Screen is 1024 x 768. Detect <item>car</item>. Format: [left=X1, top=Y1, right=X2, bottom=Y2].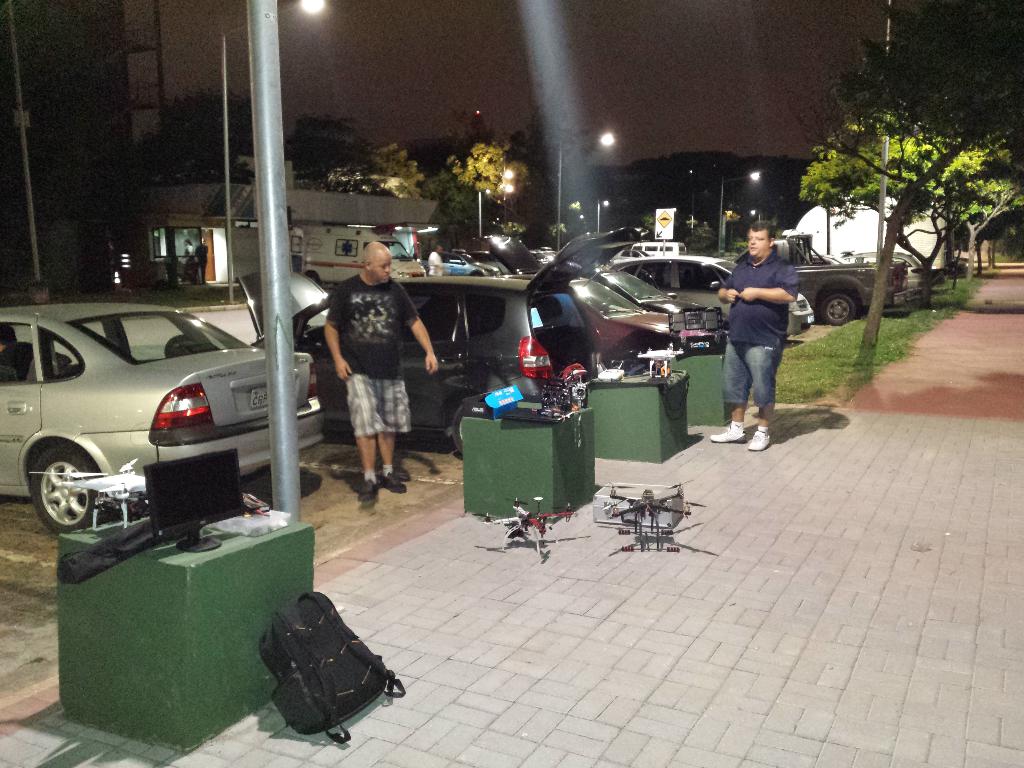
[left=617, top=259, right=814, bottom=342].
